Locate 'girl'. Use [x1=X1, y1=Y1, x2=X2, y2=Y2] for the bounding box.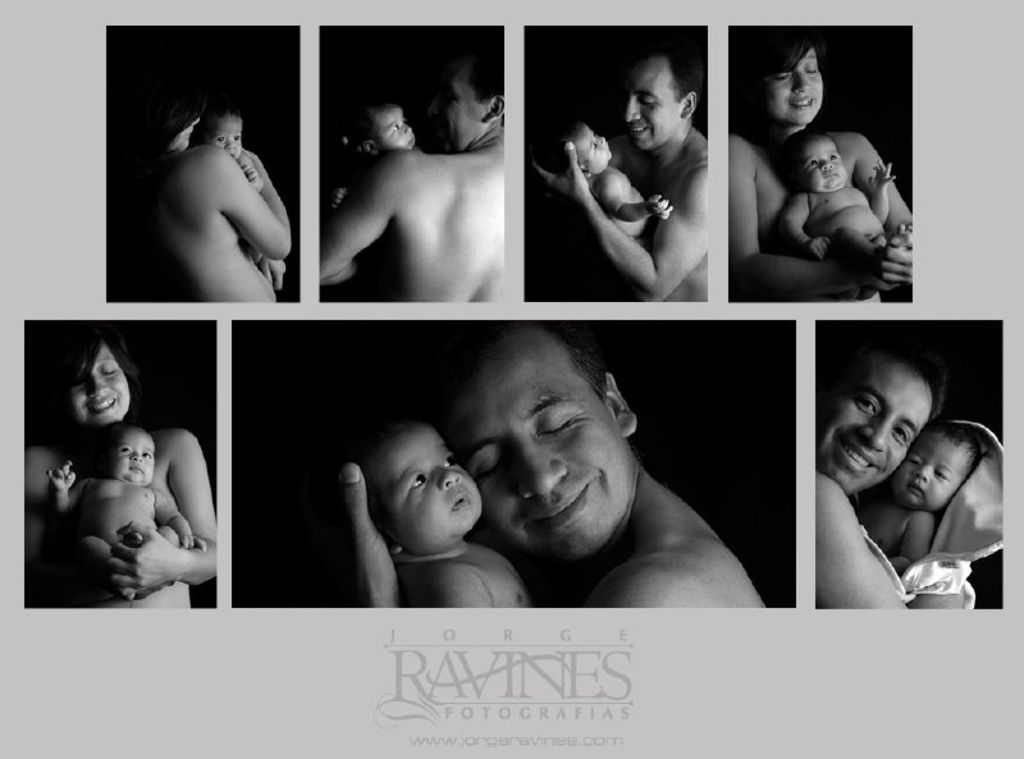
[x1=364, y1=421, x2=530, y2=609].
